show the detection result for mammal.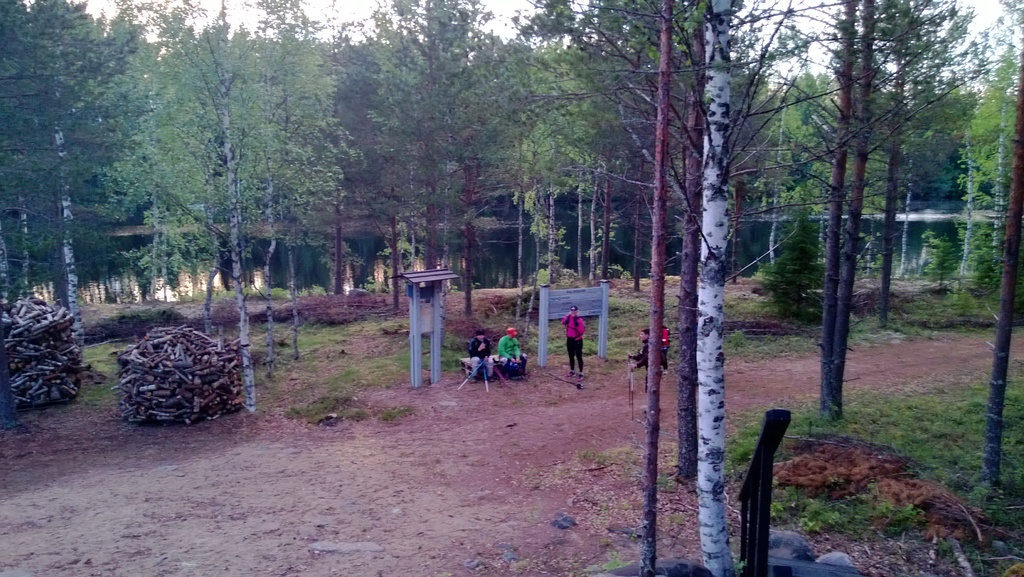
466, 329, 495, 383.
